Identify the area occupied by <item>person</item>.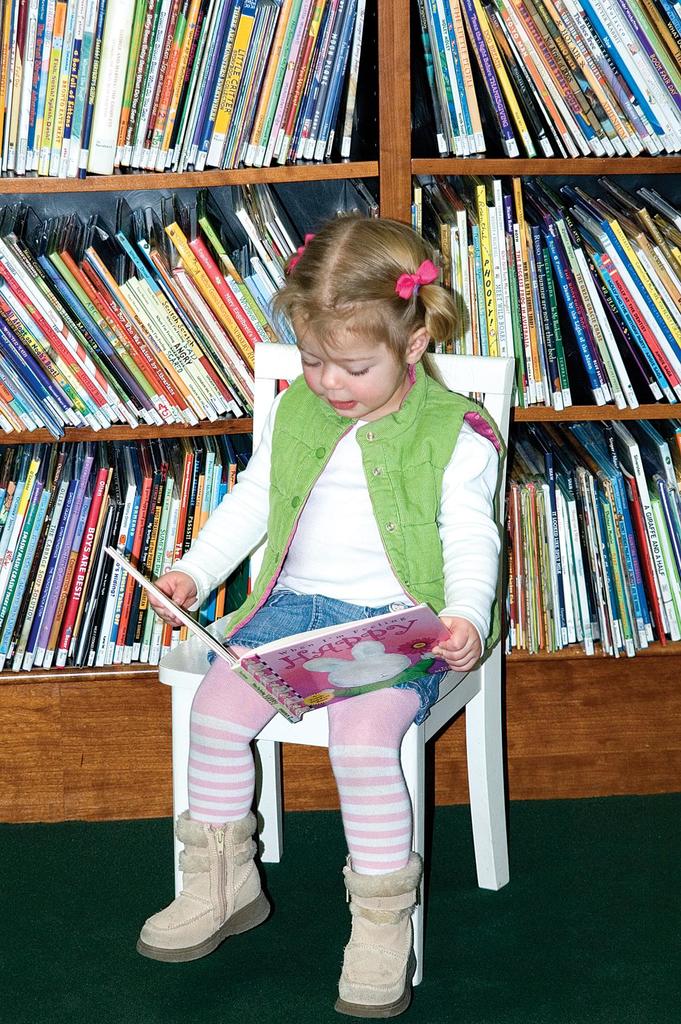
Area: [x1=151, y1=159, x2=504, y2=909].
